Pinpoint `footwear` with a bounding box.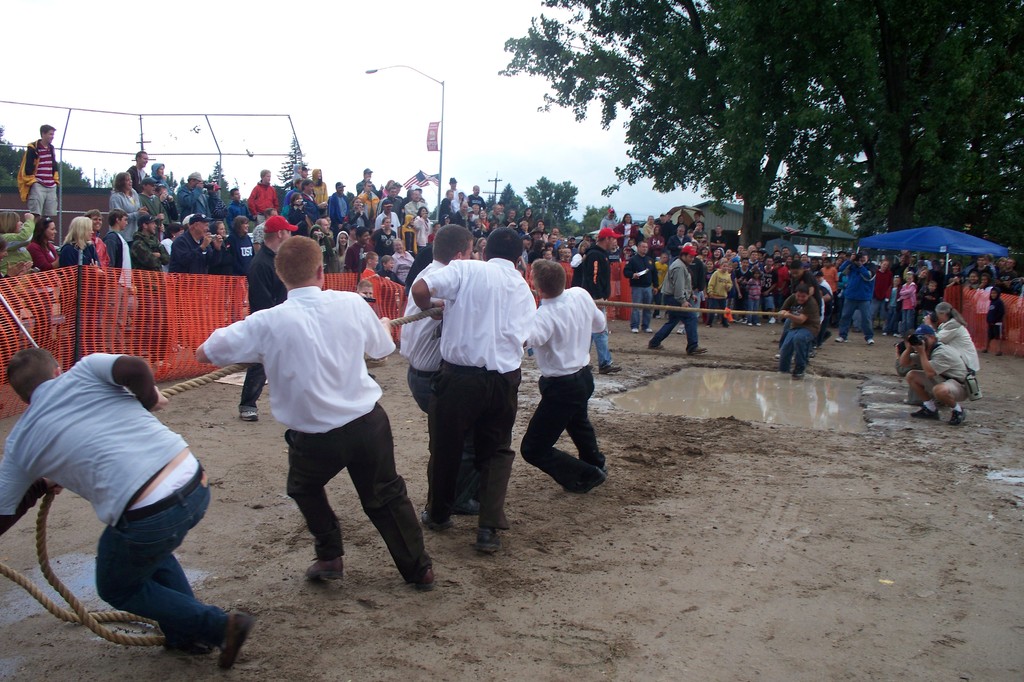
rect(159, 640, 209, 651).
